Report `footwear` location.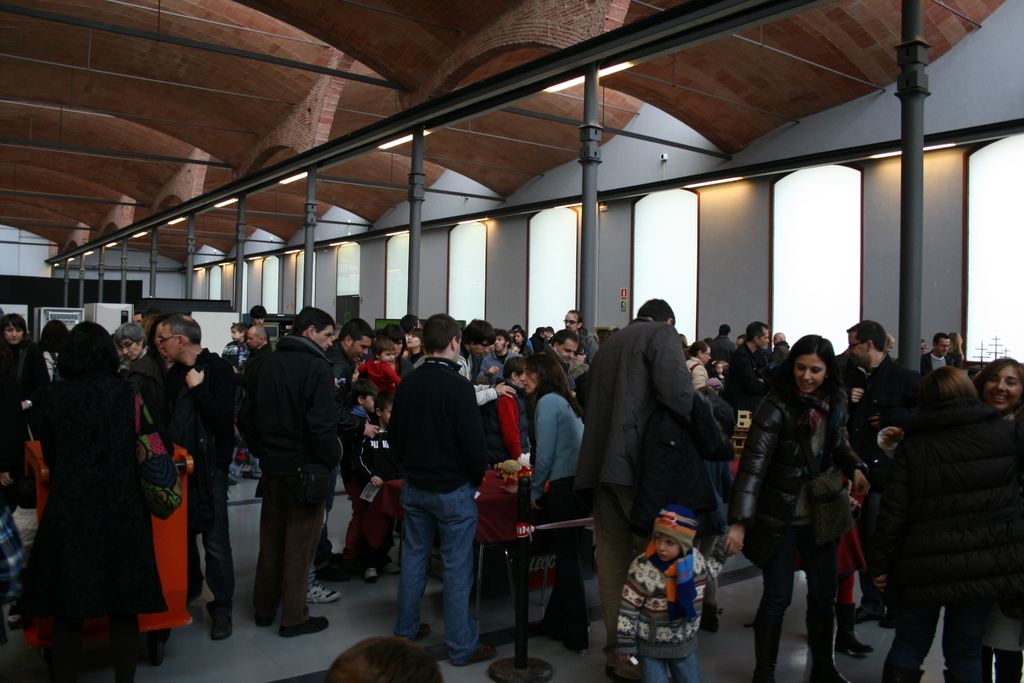
Report: 415 623 431 643.
